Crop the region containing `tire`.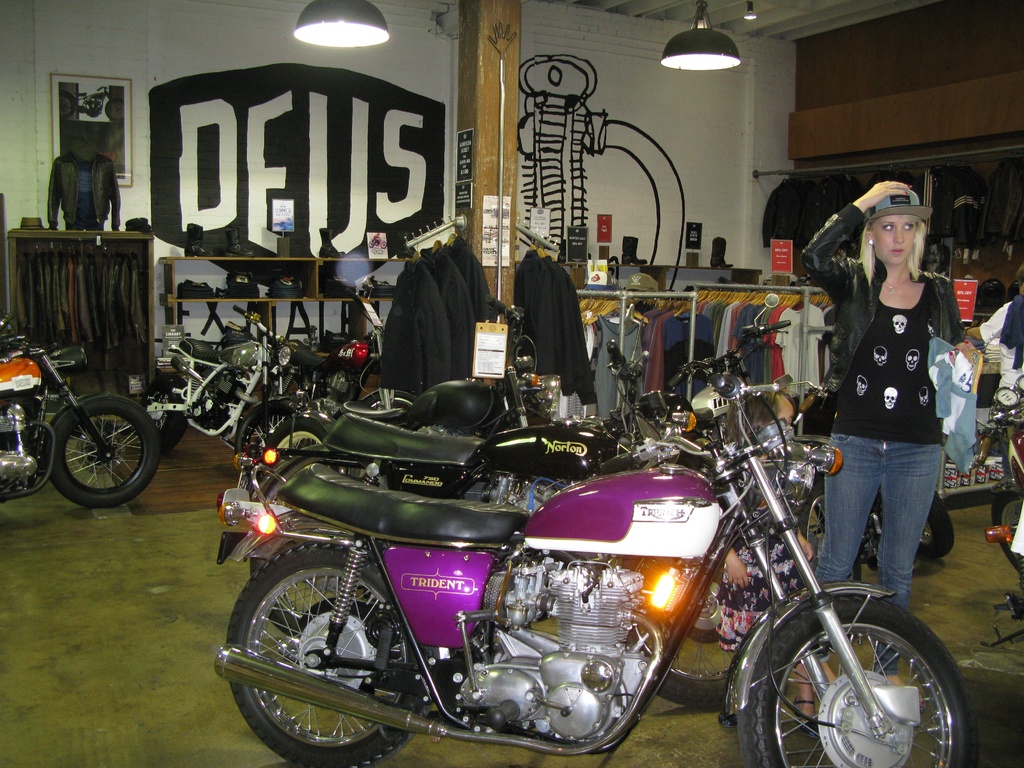
Crop region: left=263, top=420, right=330, bottom=462.
